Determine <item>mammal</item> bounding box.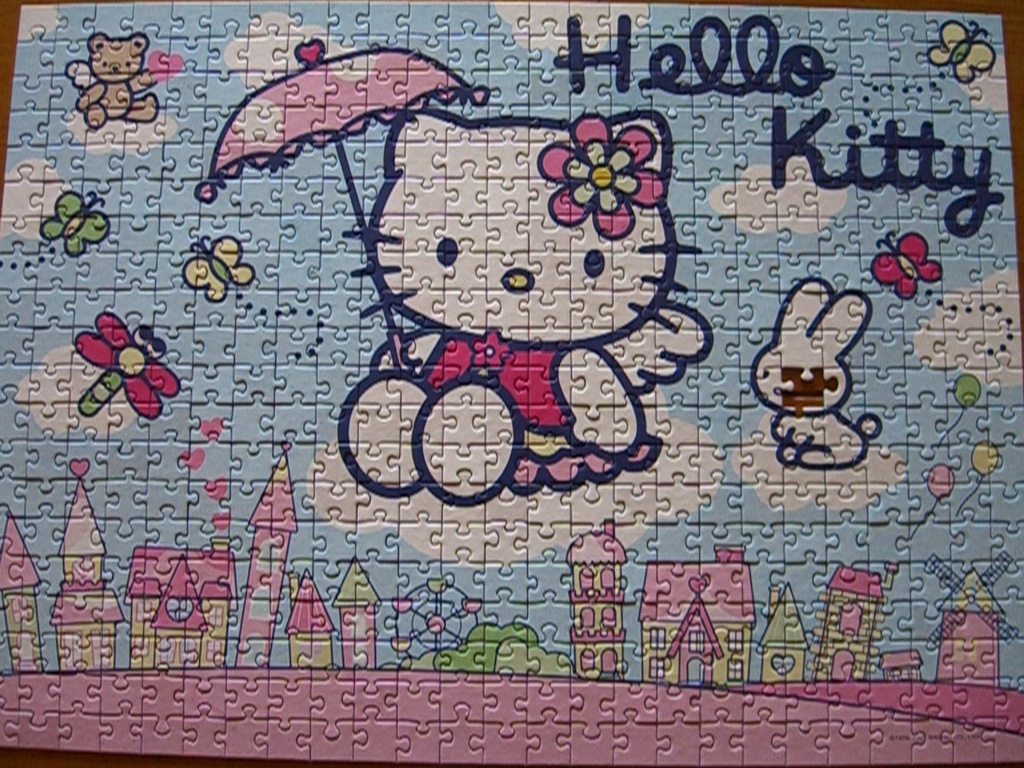
Determined: [x1=340, y1=102, x2=712, y2=508].
